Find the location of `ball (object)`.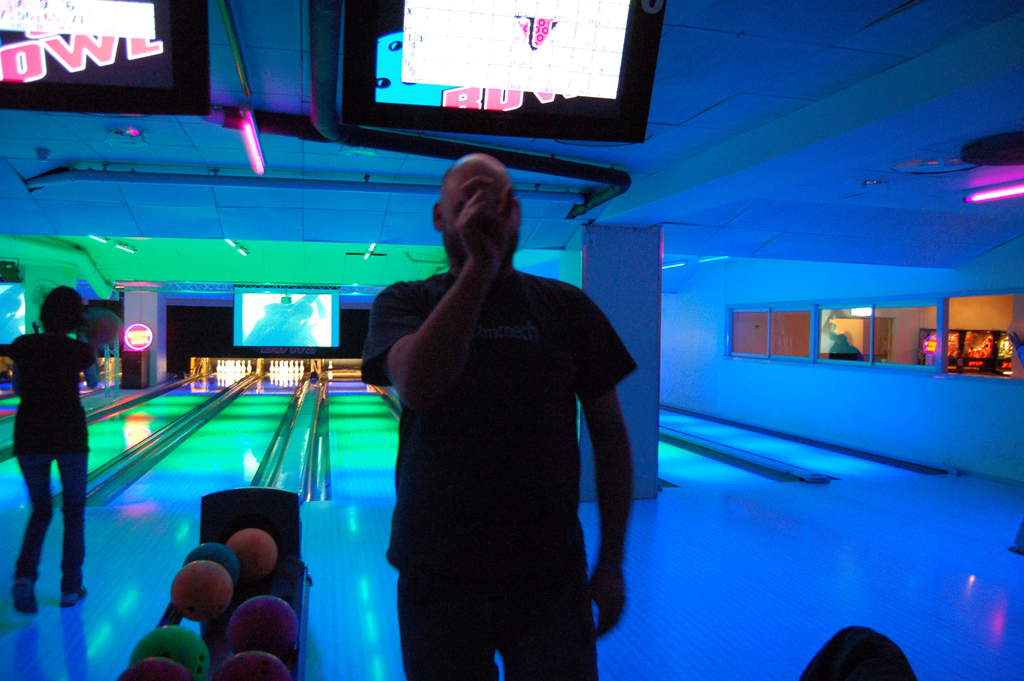
Location: (220,652,286,680).
